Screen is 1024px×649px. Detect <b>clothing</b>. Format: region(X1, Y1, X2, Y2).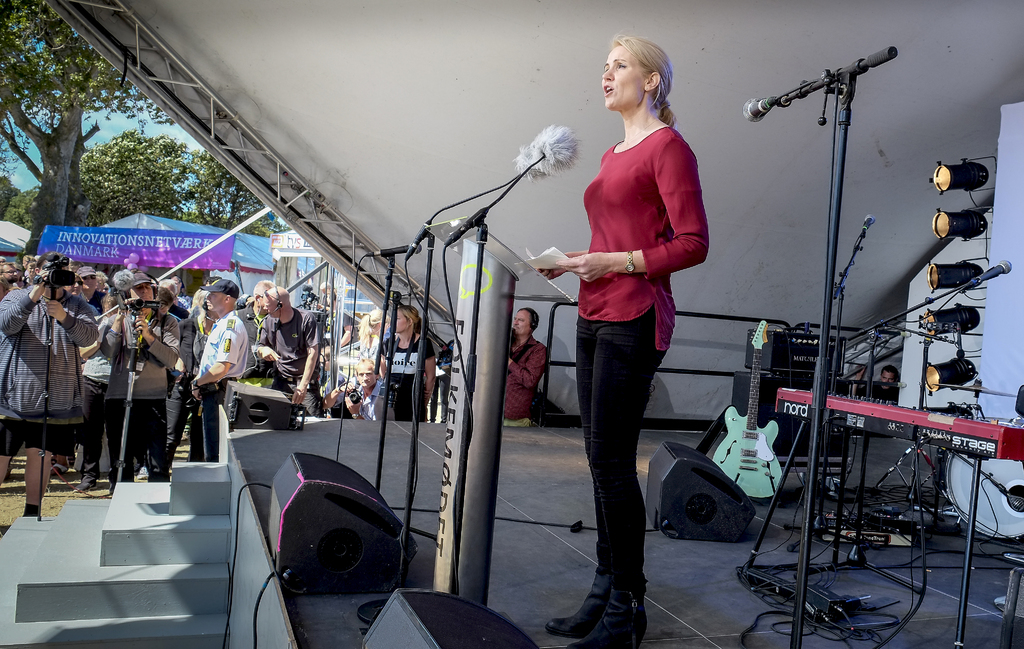
region(105, 306, 179, 492).
